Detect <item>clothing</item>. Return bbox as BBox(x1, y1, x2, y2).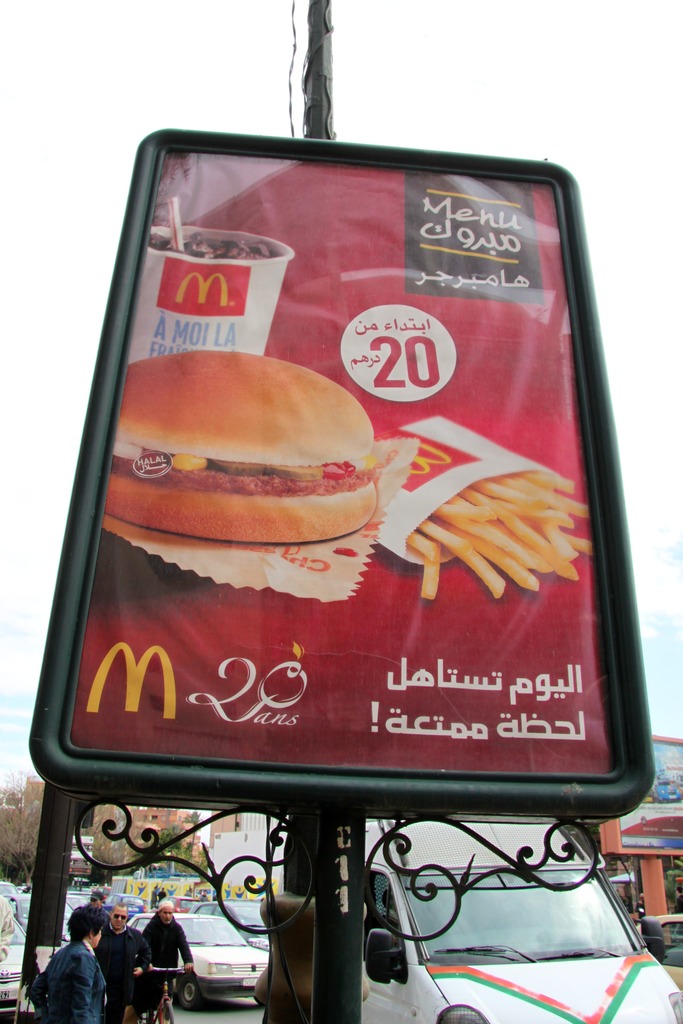
BBox(144, 915, 193, 1007).
